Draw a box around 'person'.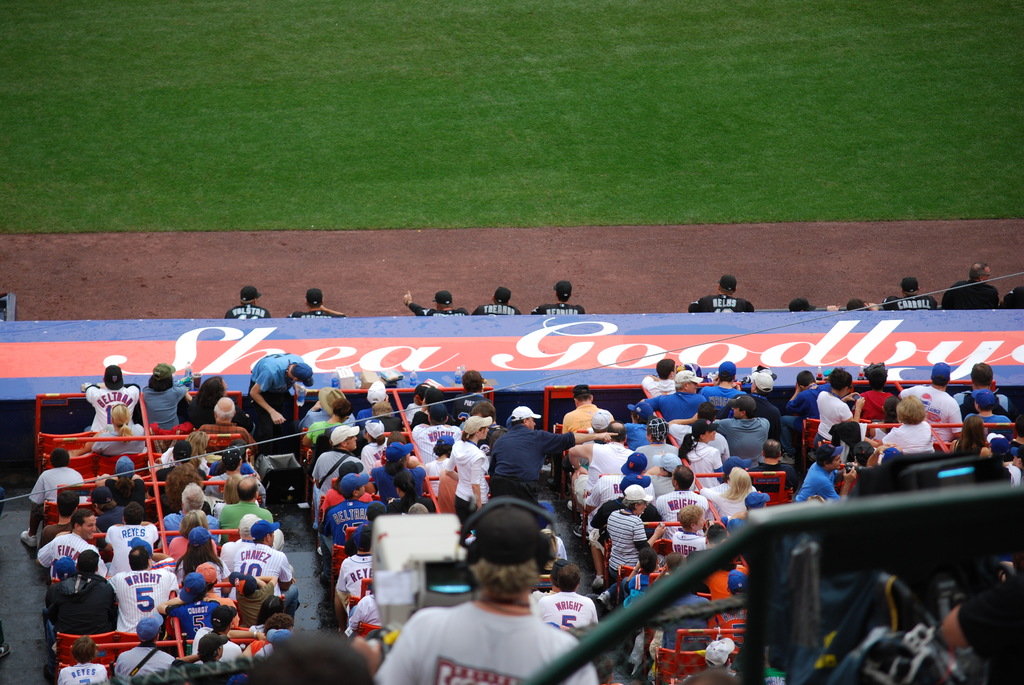
Rect(204, 448, 255, 494).
